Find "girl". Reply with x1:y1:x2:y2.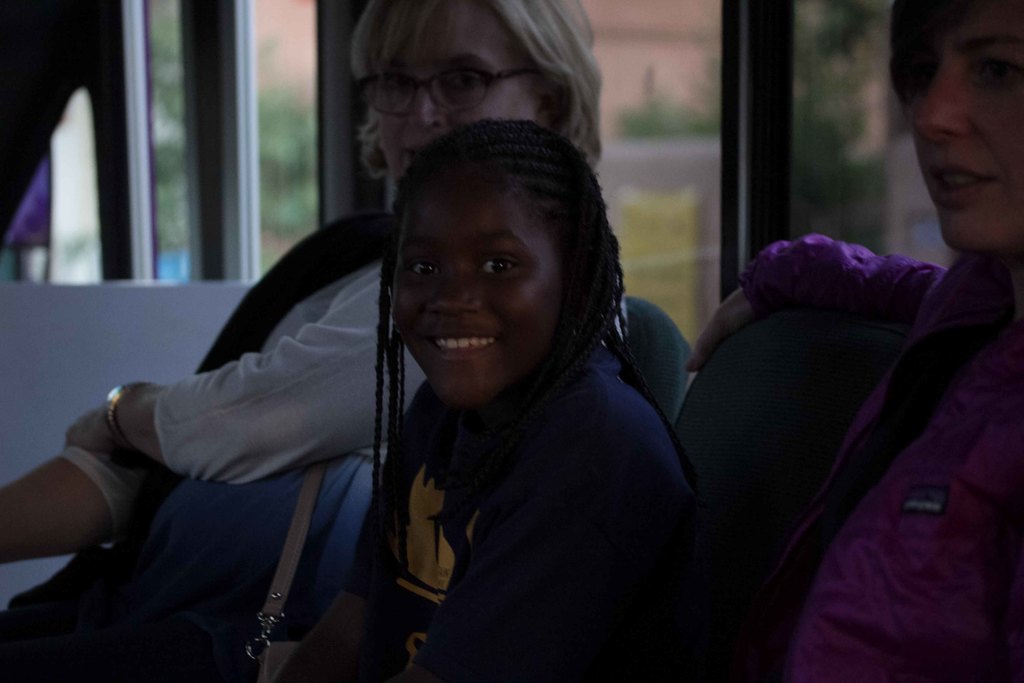
277:118:700:682.
